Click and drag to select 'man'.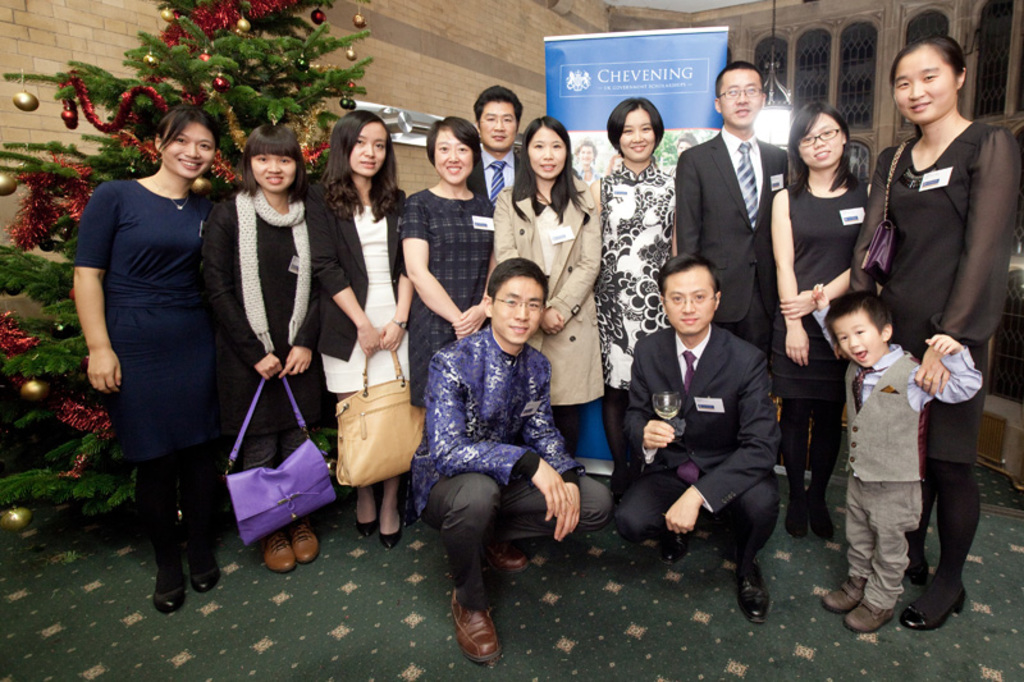
Selection: rect(625, 246, 804, 613).
